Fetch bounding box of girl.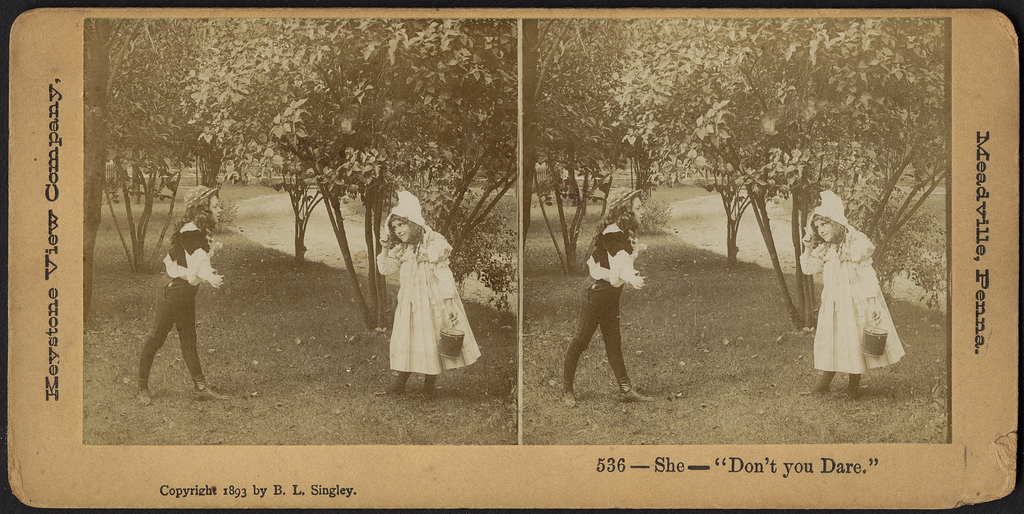
Bbox: x1=378 y1=189 x2=480 y2=394.
